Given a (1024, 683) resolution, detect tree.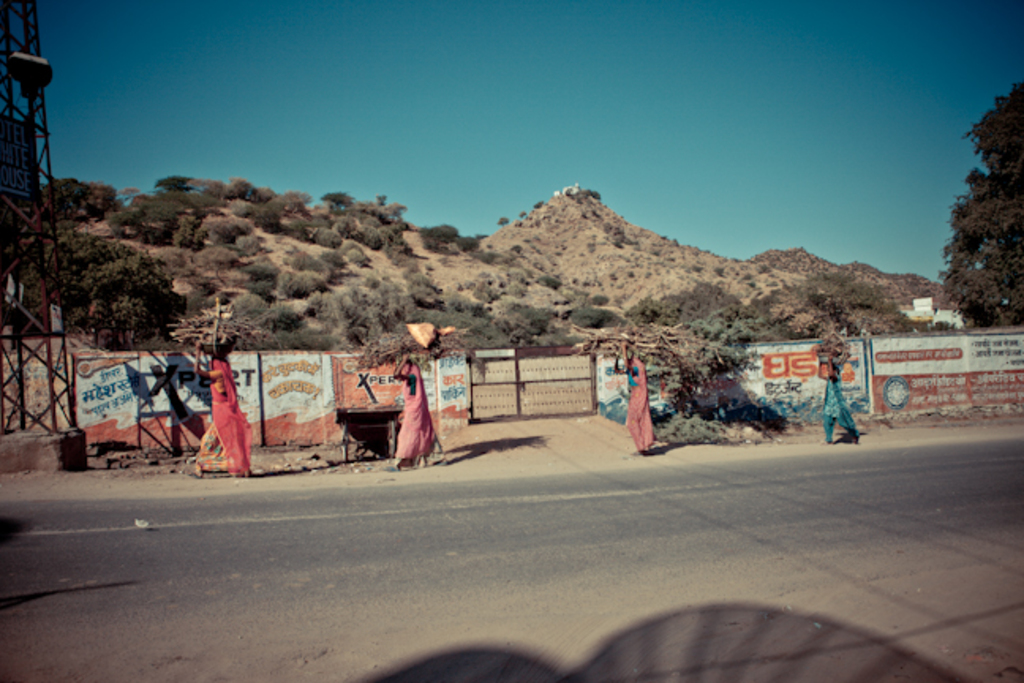
pyautogui.locateOnScreen(123, 187, 202, 234).
